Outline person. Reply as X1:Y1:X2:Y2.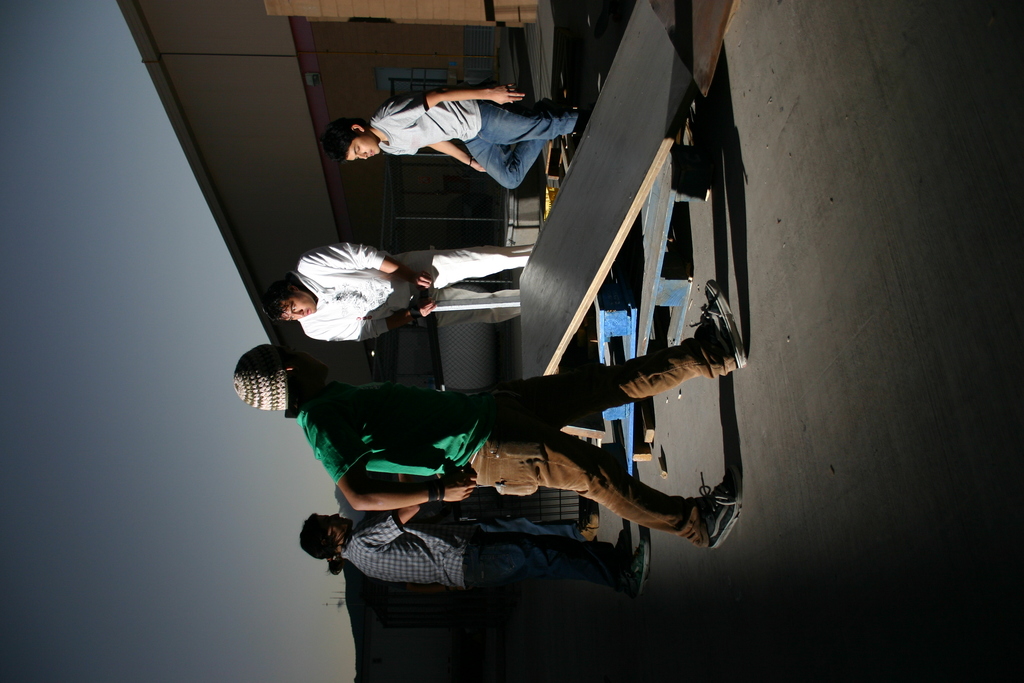
300:502:655:599.
